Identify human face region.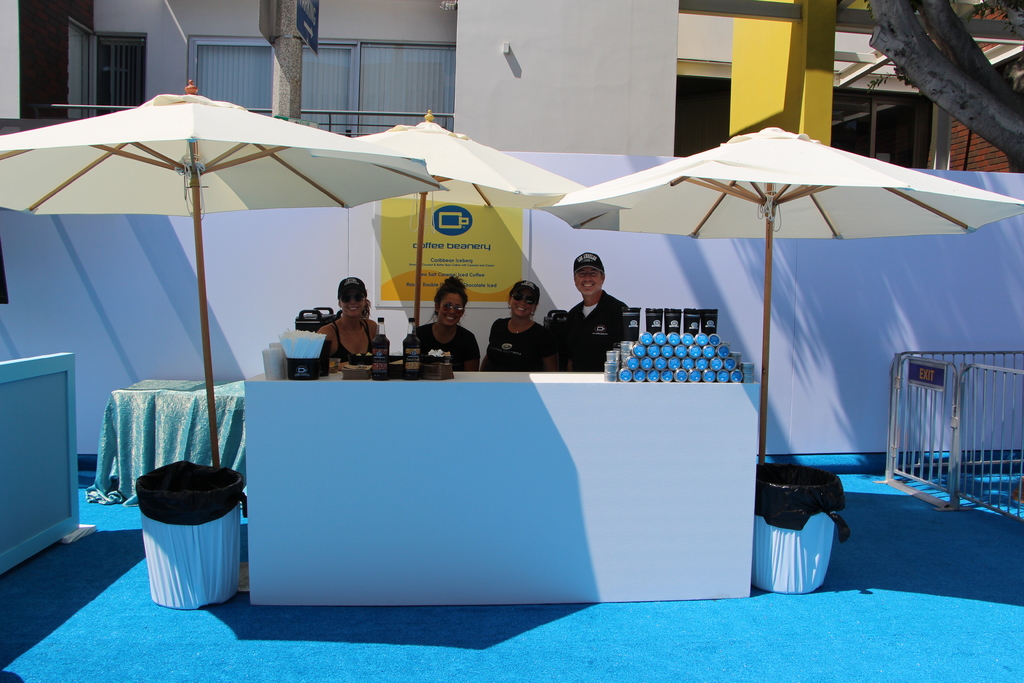
Region: <bbox>512, 292, 536, 318</bbox>.
